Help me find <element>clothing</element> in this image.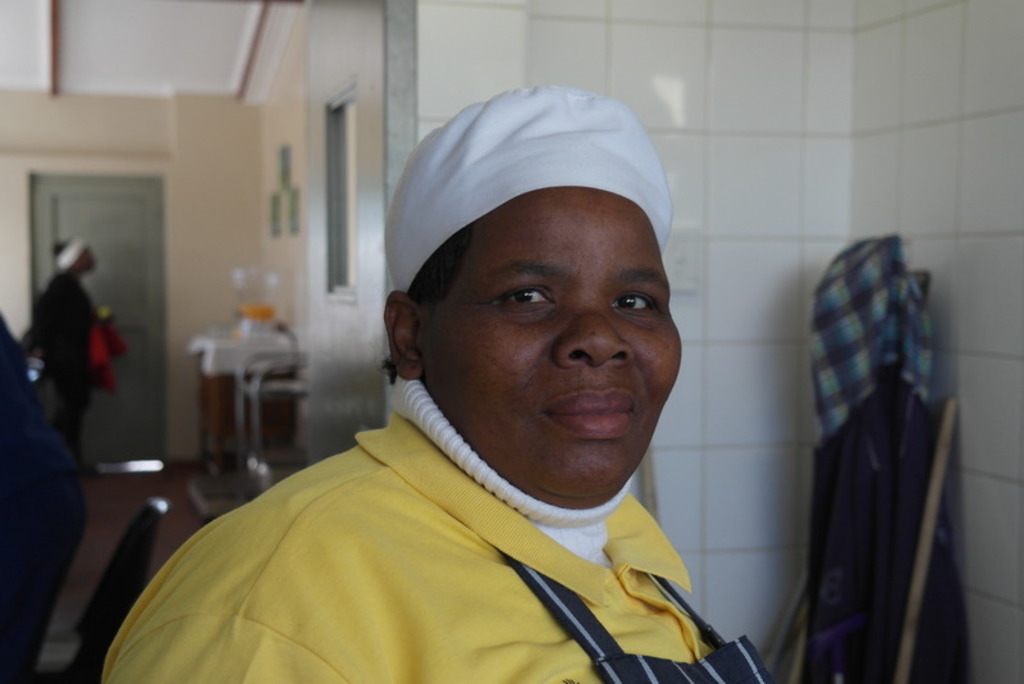
Found it: (left=0, top=323, right=97, bottom=683).
